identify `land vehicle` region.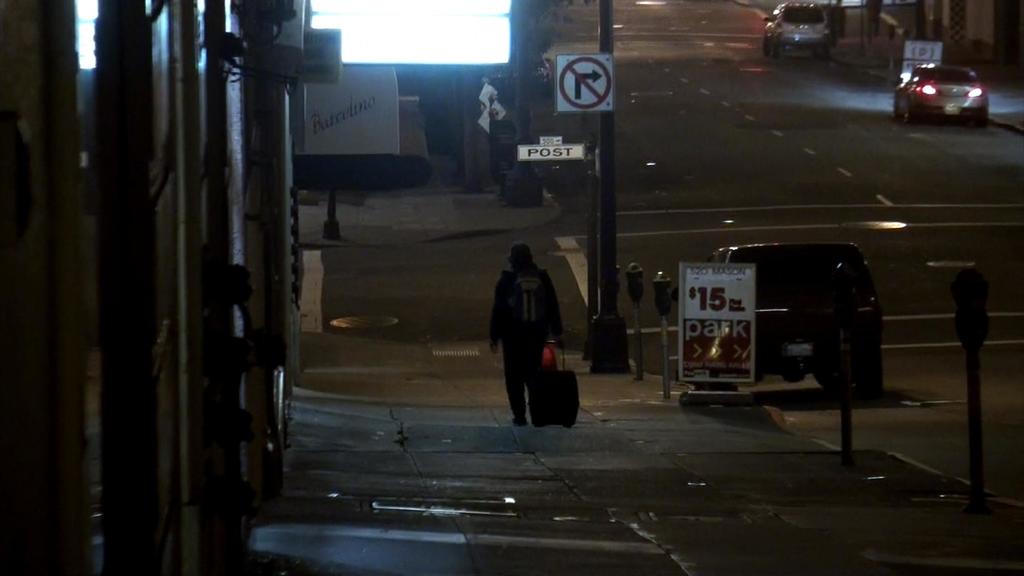
Region: bbox=[766, 5, 834, 61].
